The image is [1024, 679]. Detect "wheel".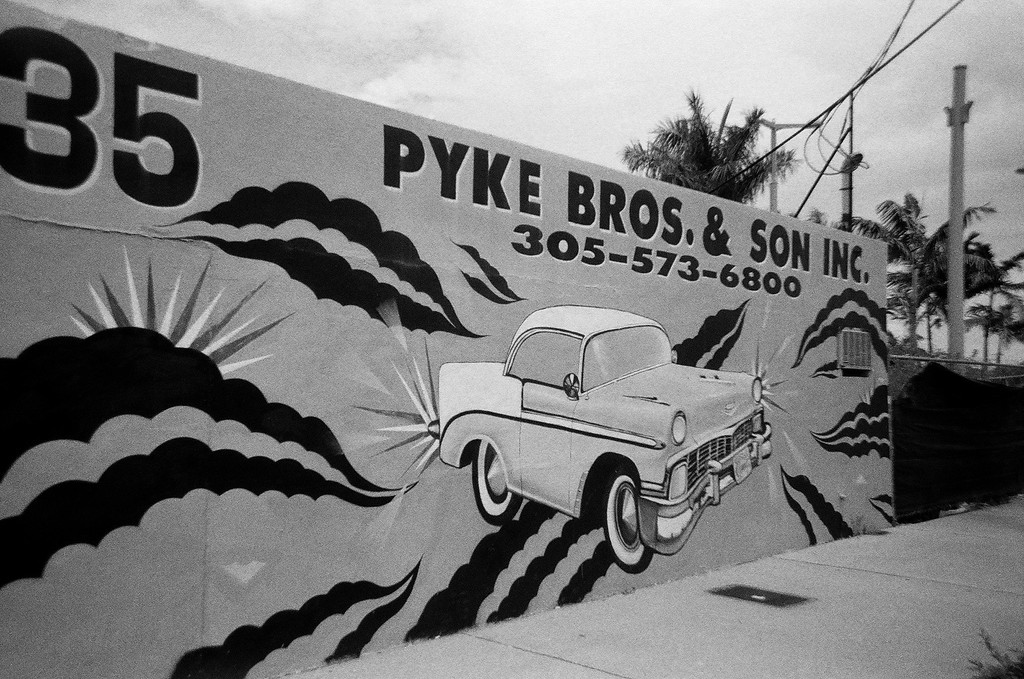
Detection: crop(602, 469, 653, 574).
